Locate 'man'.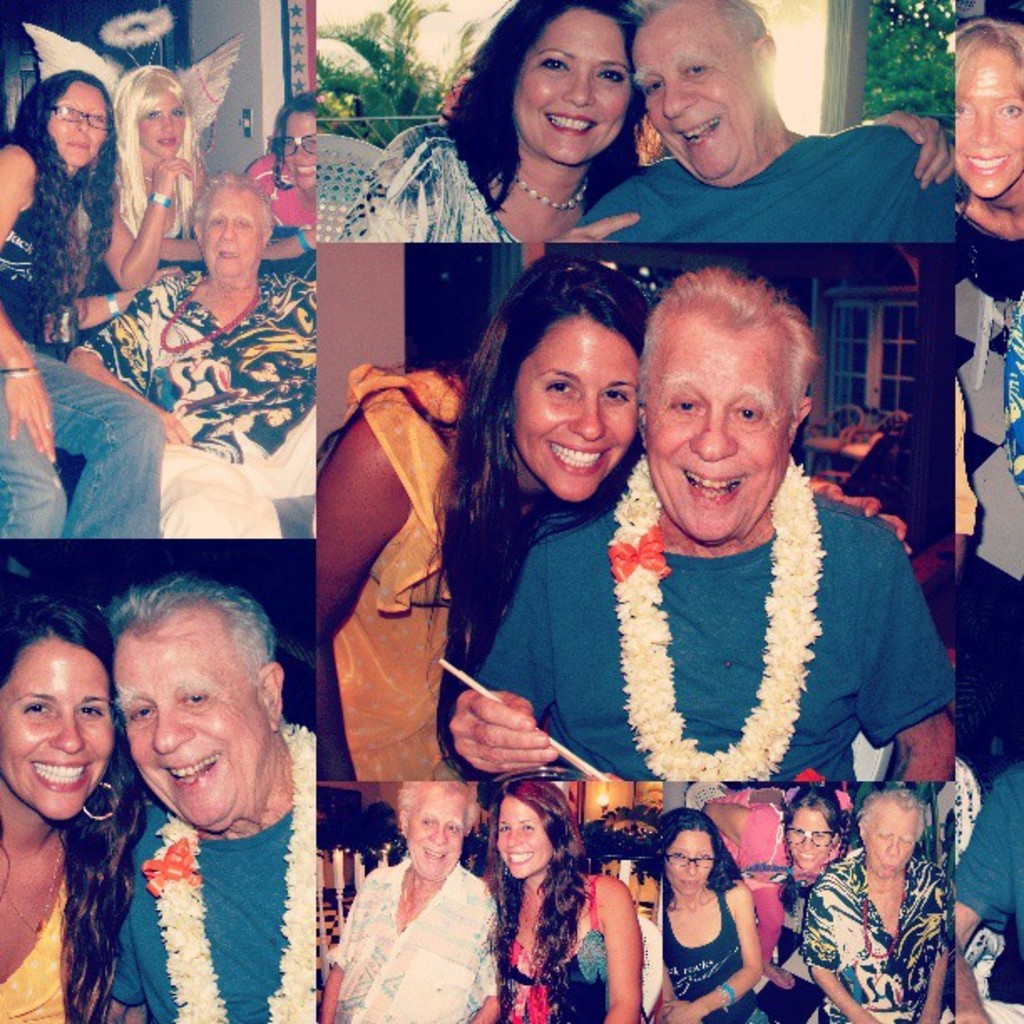
Bounding box: 803 781 959 1022.
